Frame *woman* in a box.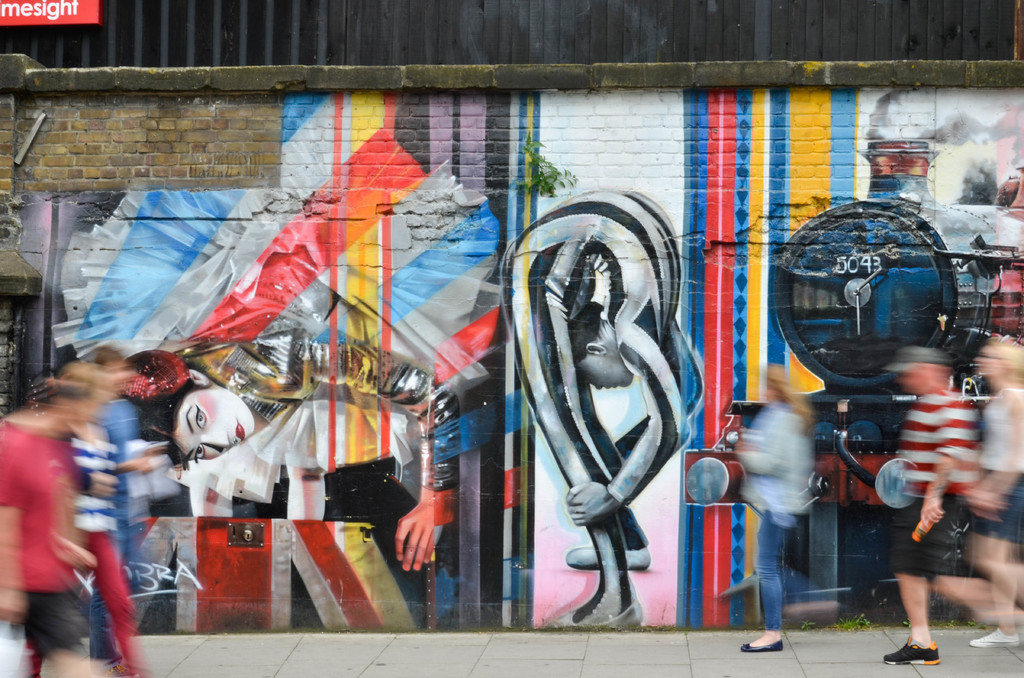
bbox=(961, 339, 1023, 648).
